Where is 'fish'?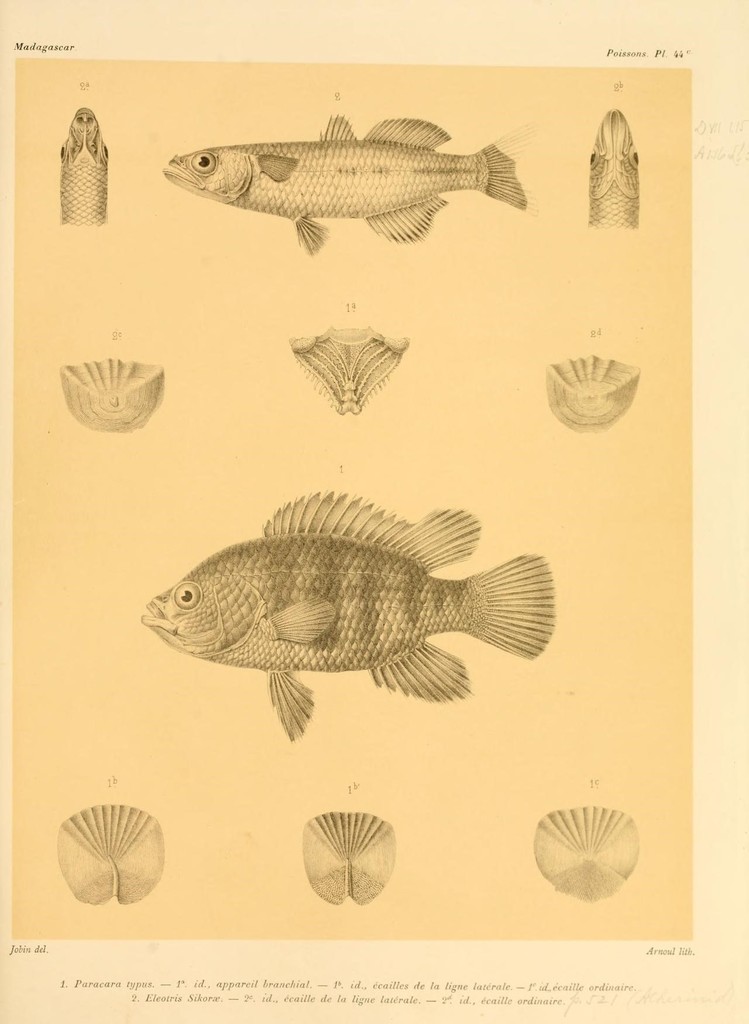
(left=156, top=107, right=537, bottom=248).
